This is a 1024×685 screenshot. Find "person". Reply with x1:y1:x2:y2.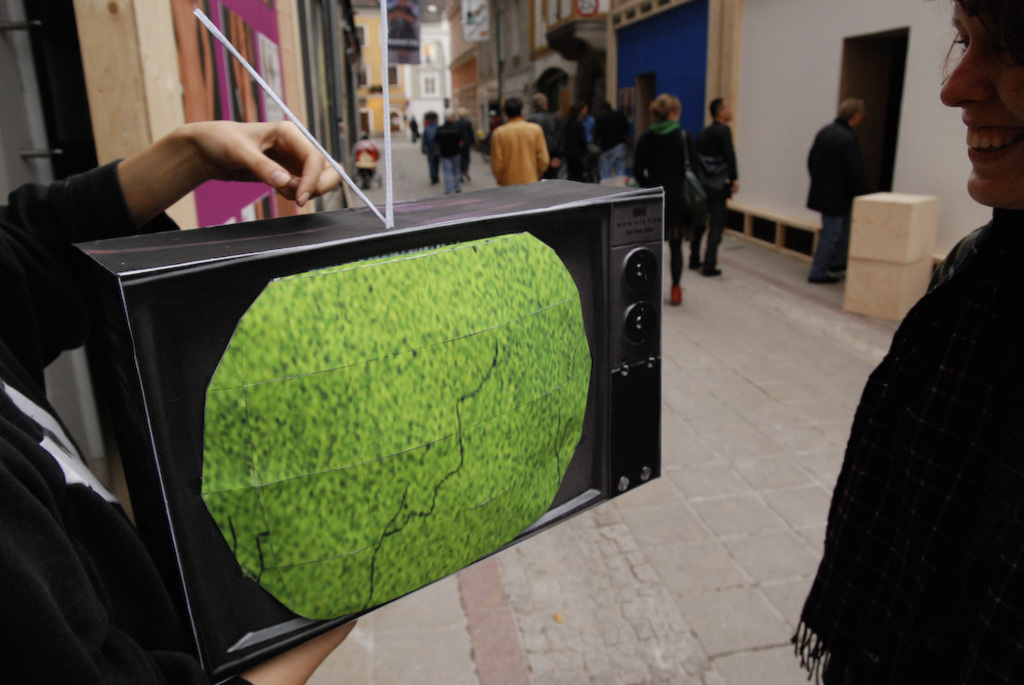
553:102:590:179.
